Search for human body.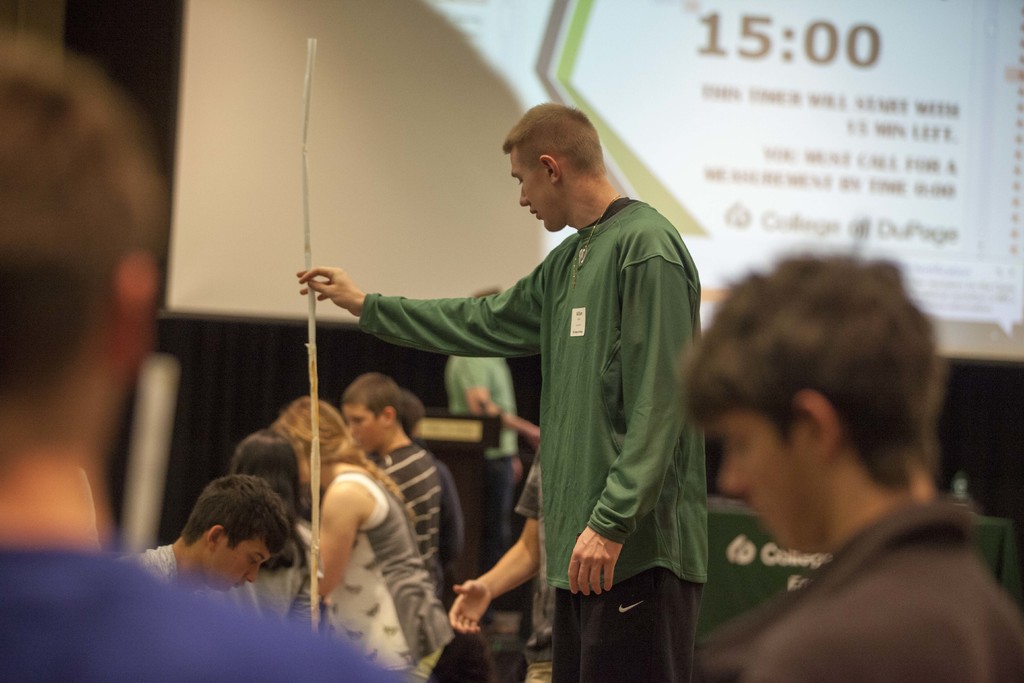
Found at pyautogui.locateOnScreen(326, 102, 712, 662).
